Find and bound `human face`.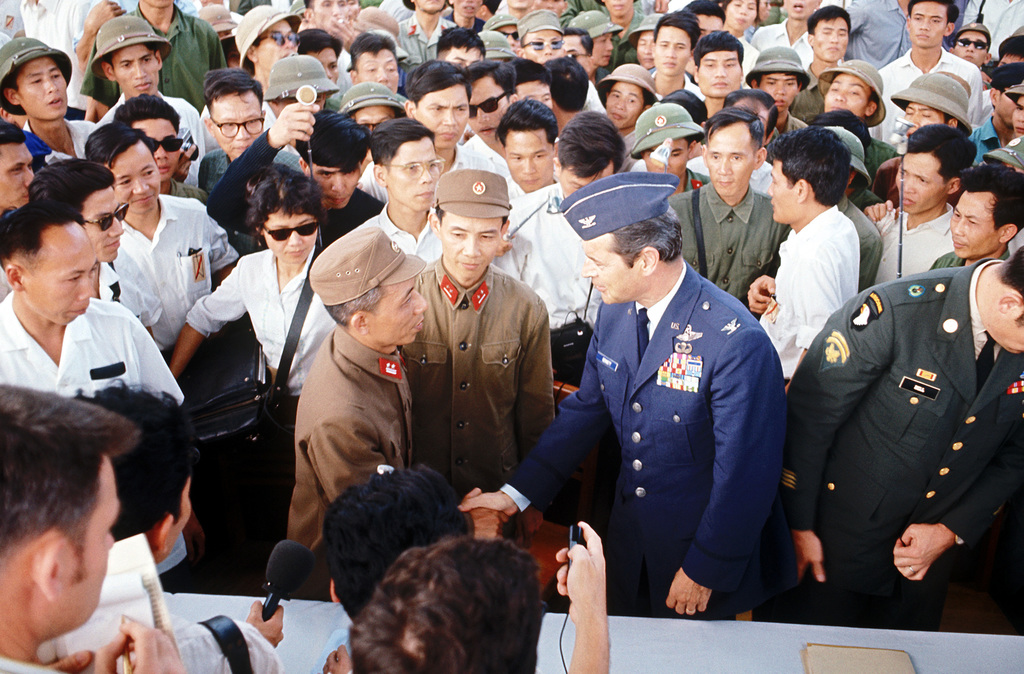
Bound: BBox(467, 80, 508, 143).
